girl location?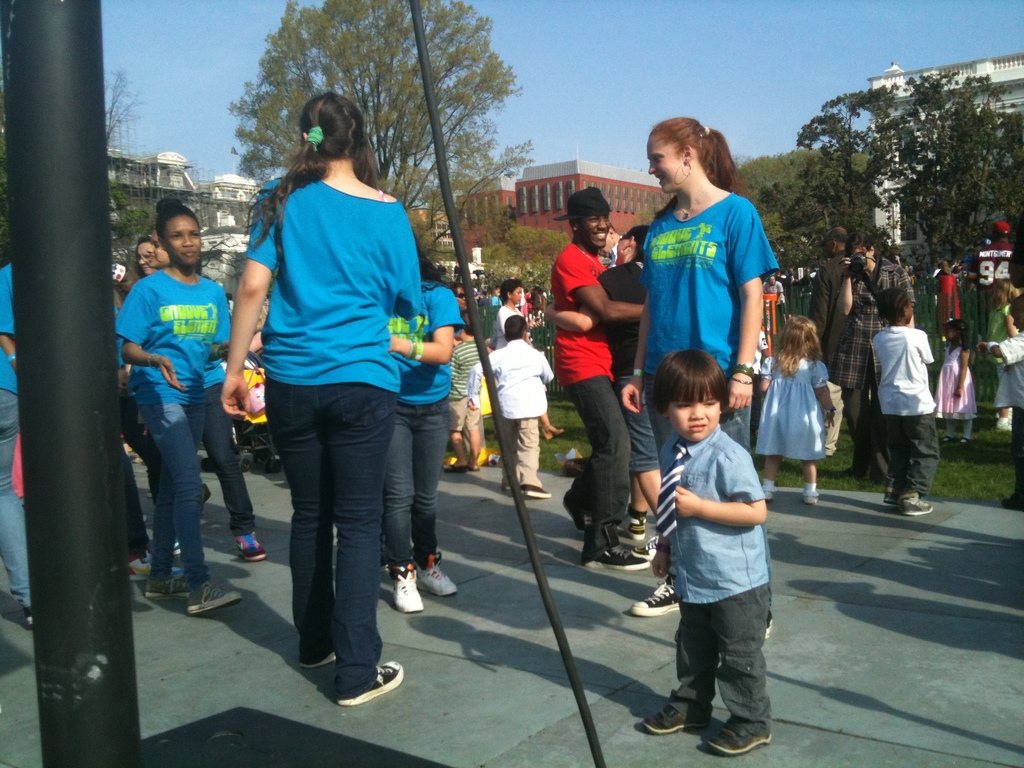
pyautogui.locateOnScreen(382, 227, 467, 614)
